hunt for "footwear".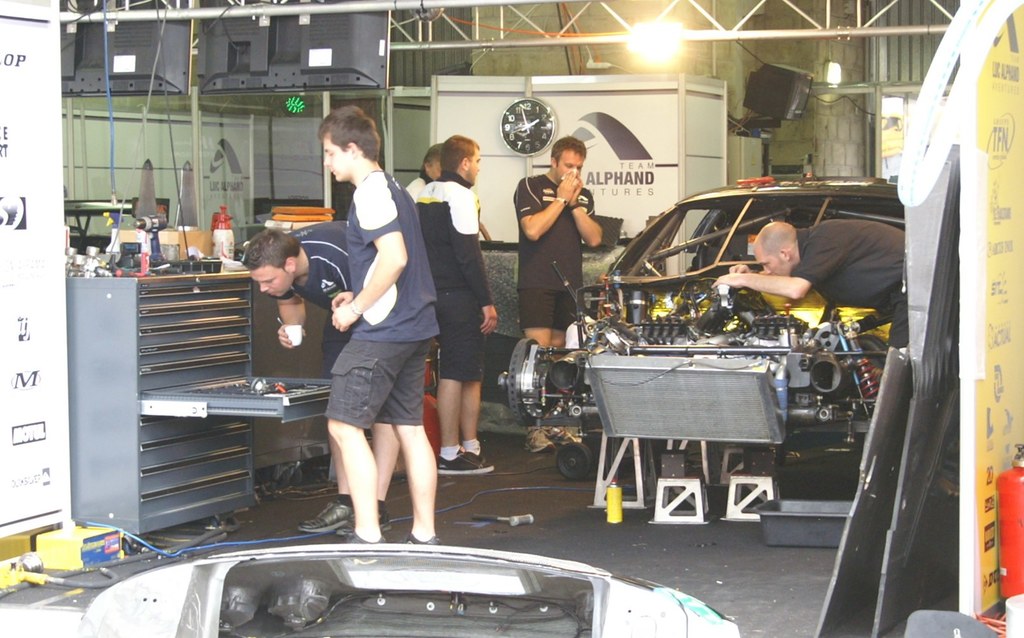
Hunted down at (x1=335, y1=510, x2=392, y2=534).
